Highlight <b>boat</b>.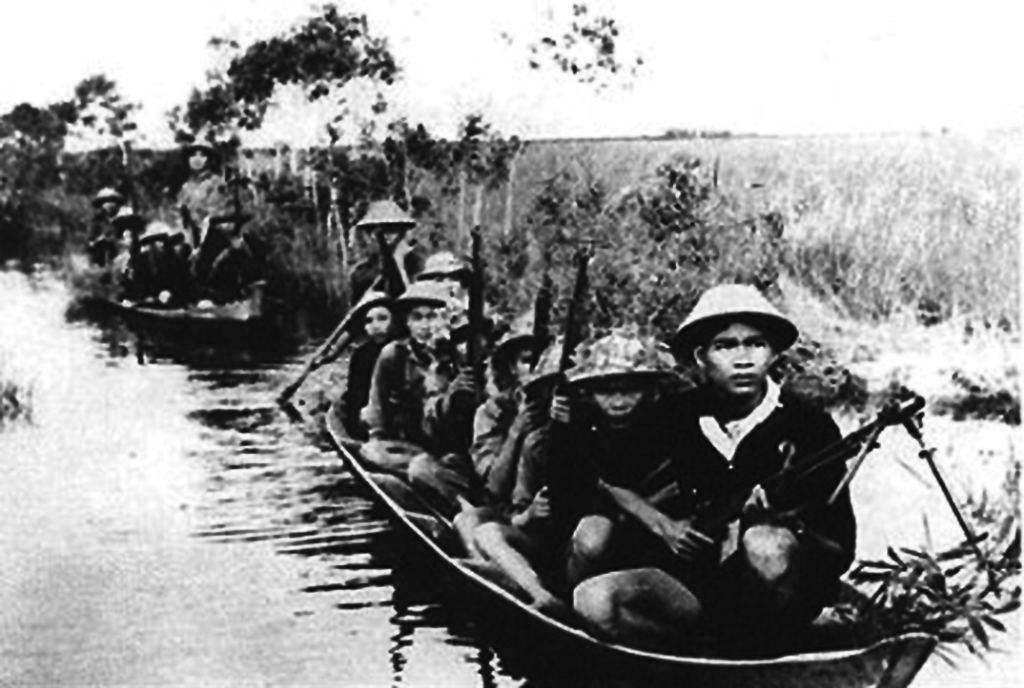
Highlighted region: select_region(269, 195, 908, 662).
